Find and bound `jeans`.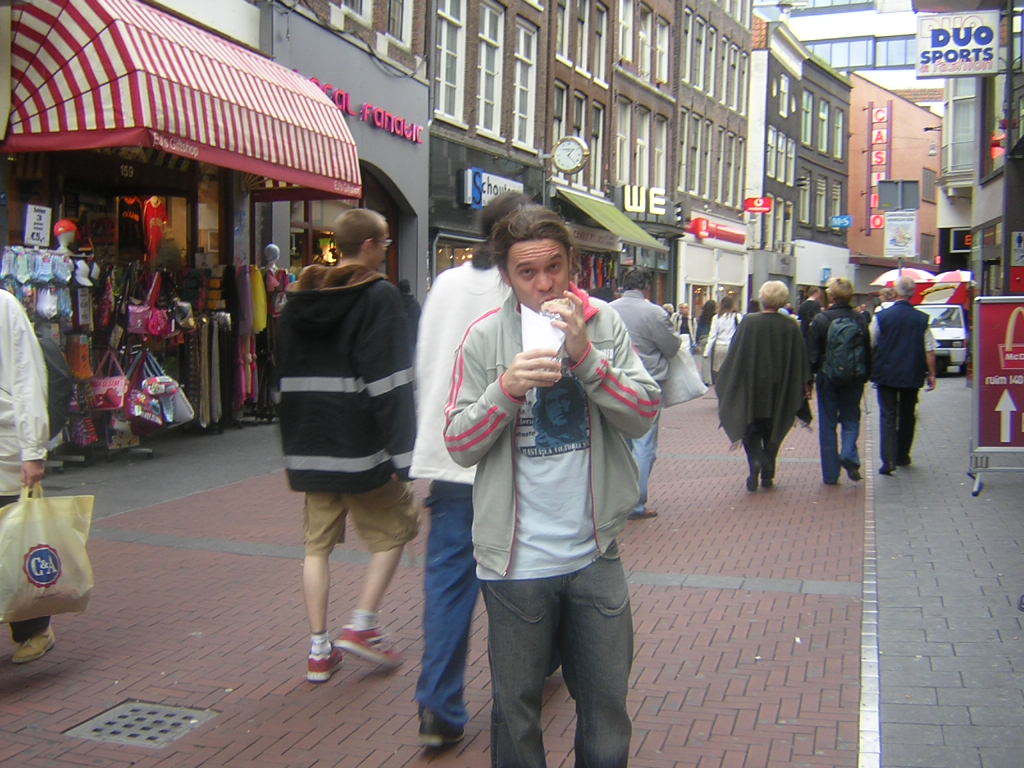
Bound: box=[698, 336, 717, 390].
